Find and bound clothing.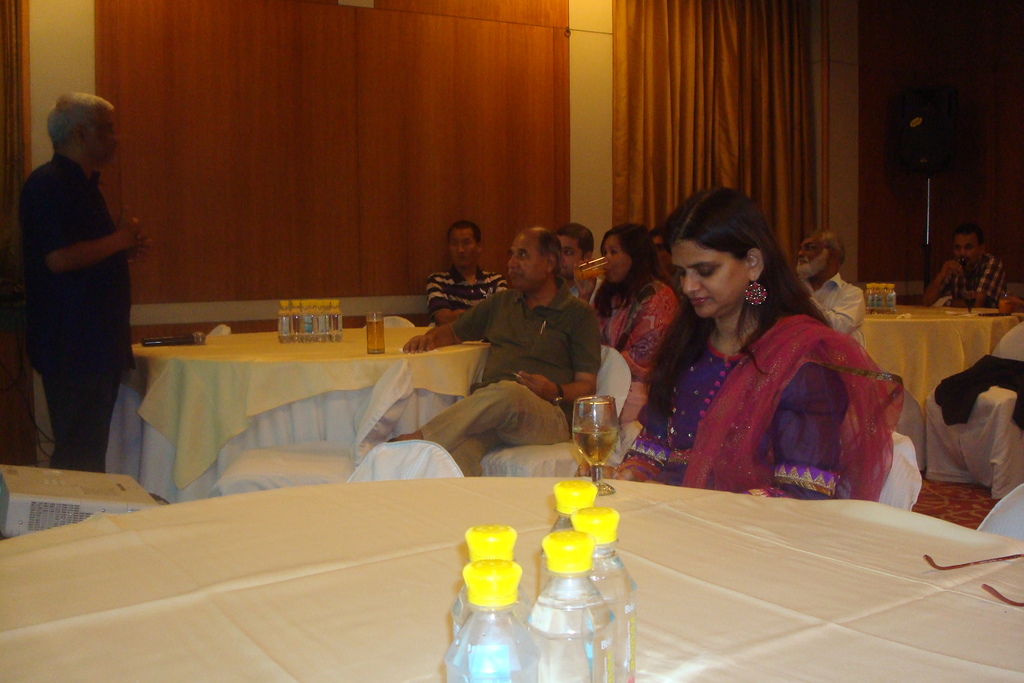
Bound: <region>17, 156, 136, 460</region>.
